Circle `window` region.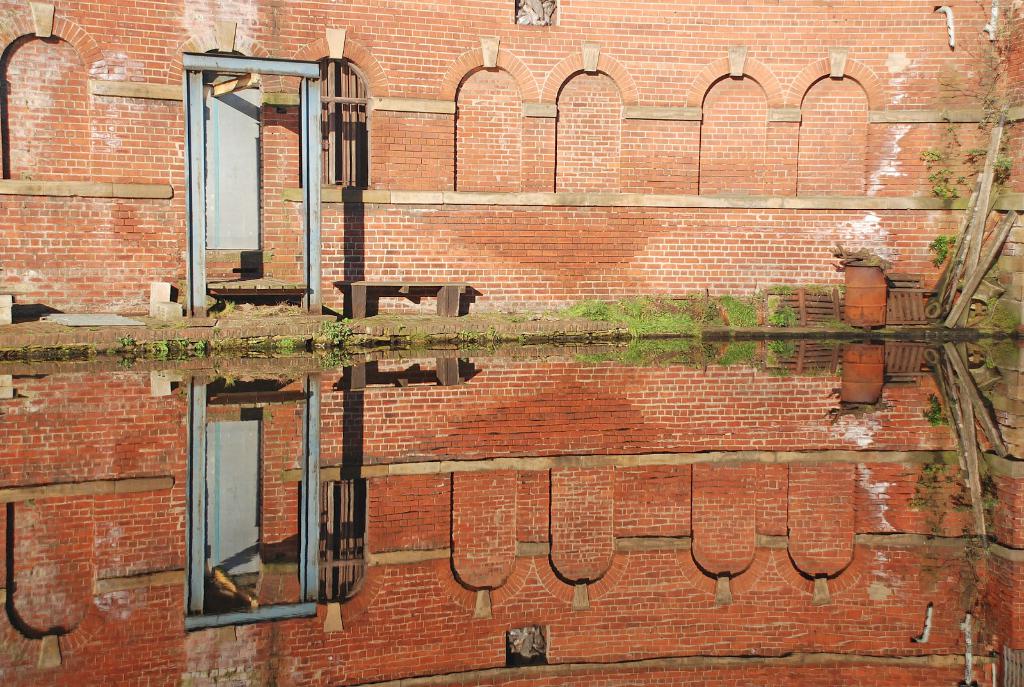
Region: <bbox>275, 24, 387, 204</bbox>.
